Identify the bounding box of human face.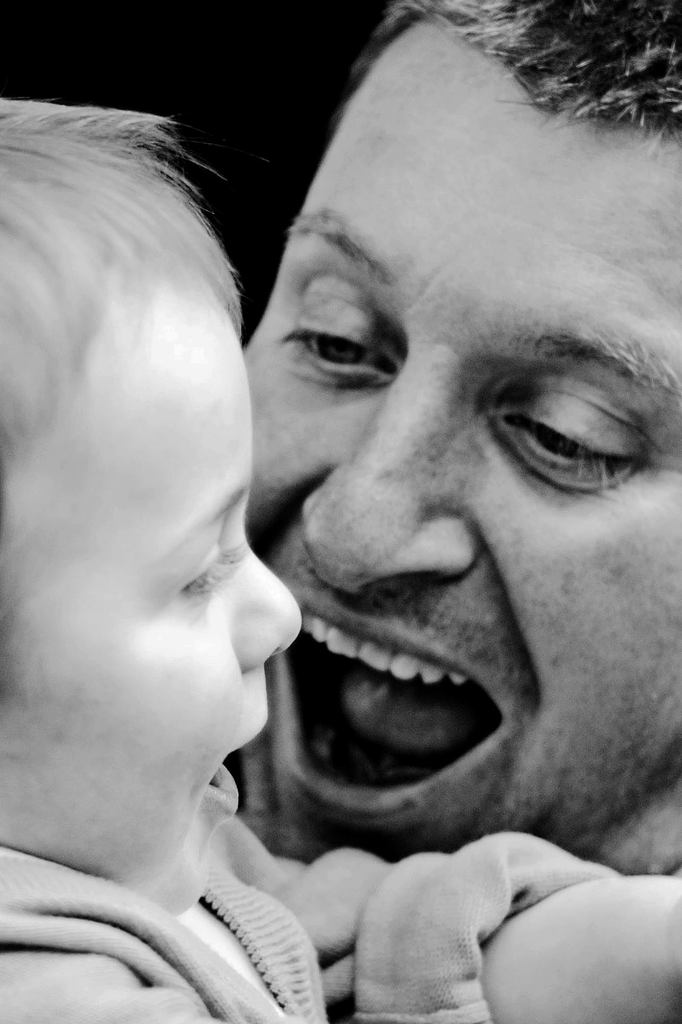
BBox(0, 253, 308, 904).
